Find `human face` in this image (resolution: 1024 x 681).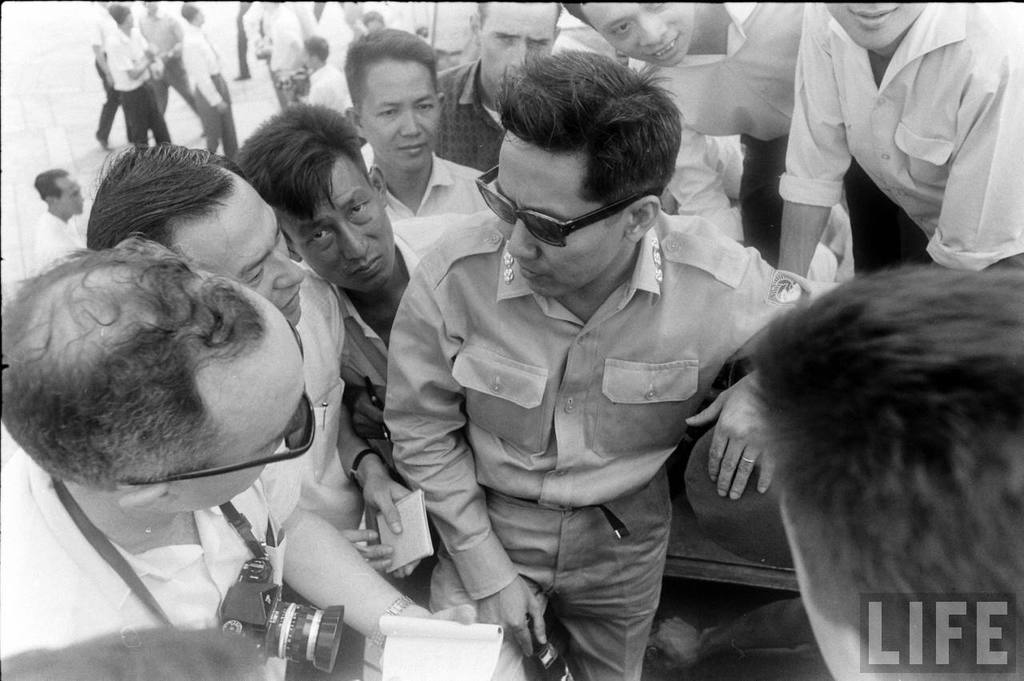
[left=499, top=126, right=628, bottom=297].
